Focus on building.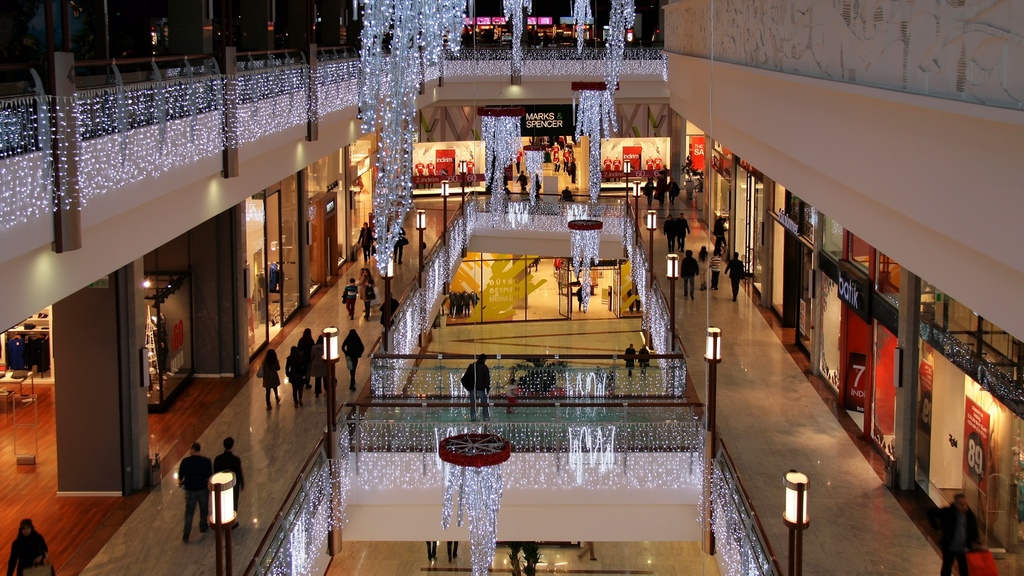
Focused at rect(0, 0, 1023, 575).
